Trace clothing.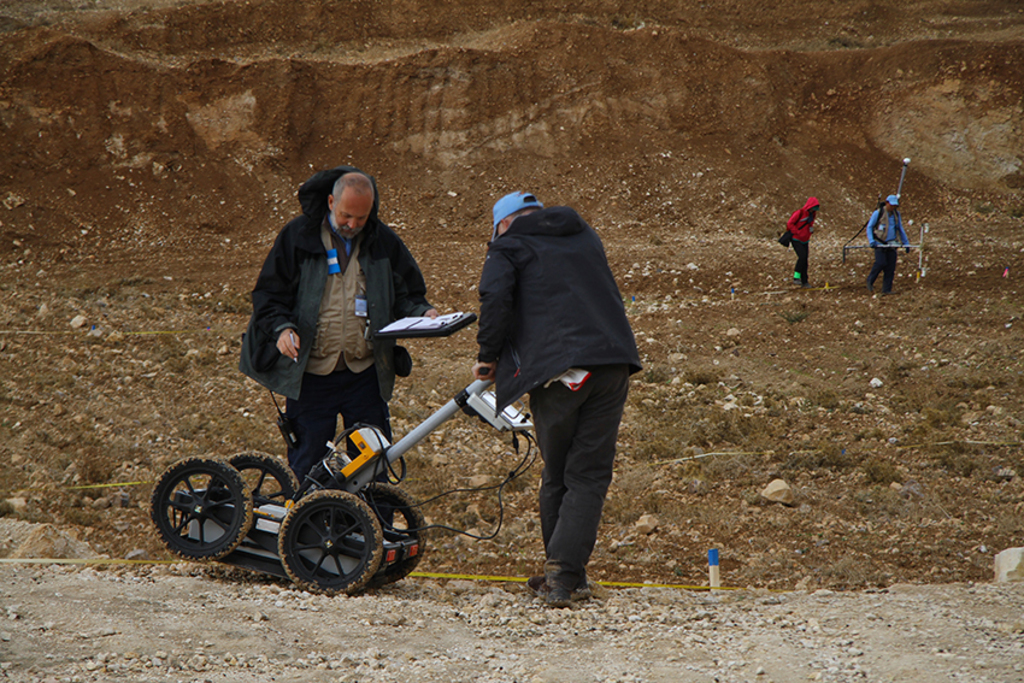
Traced to select_region(234, 214, 430, 478).
